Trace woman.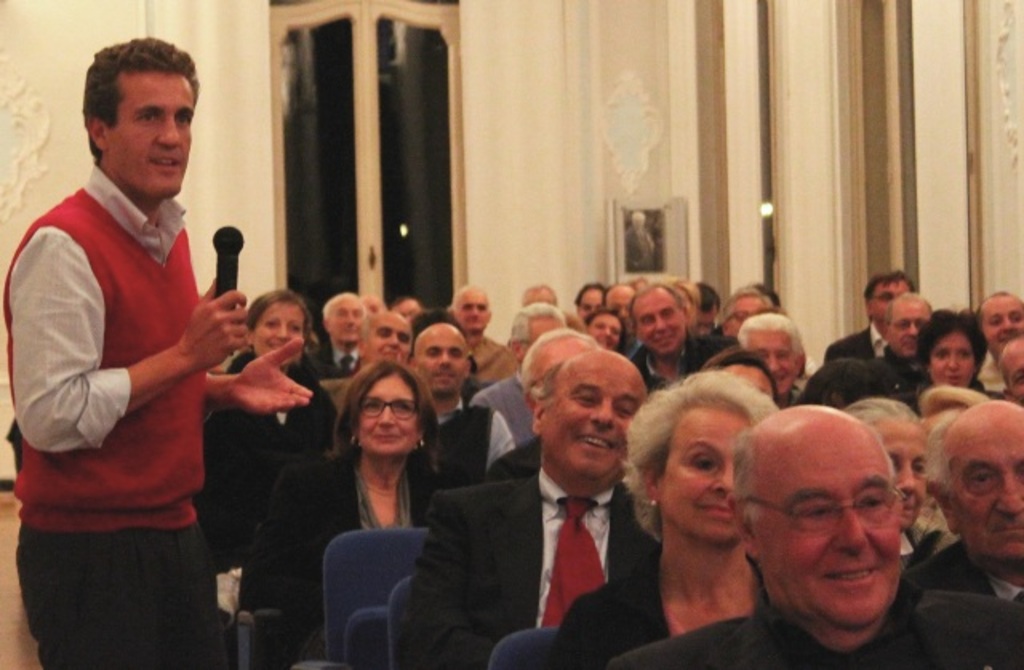
Traced to bbox(202, 281, 350, 604).
